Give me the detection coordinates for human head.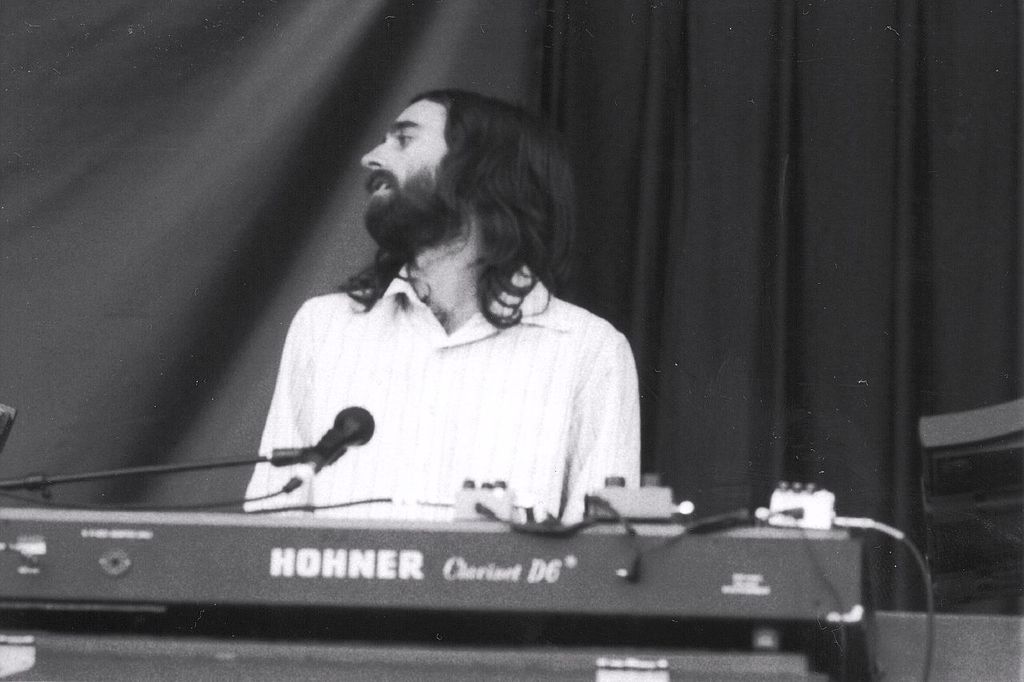
[338,92,577,324].
